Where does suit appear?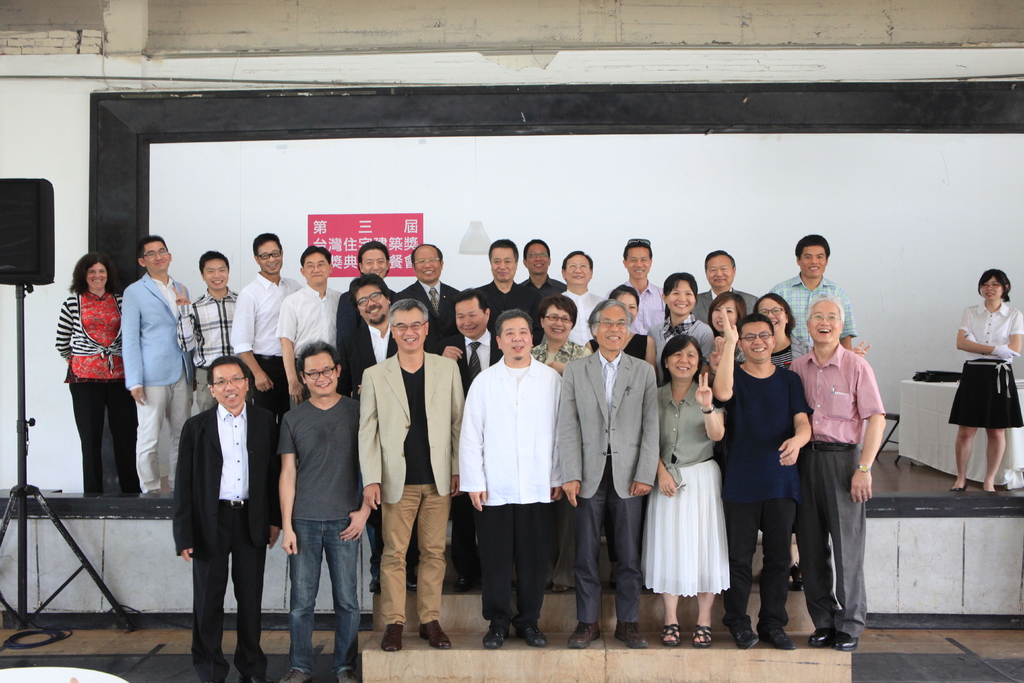
Appears at 447/335/497/381.
